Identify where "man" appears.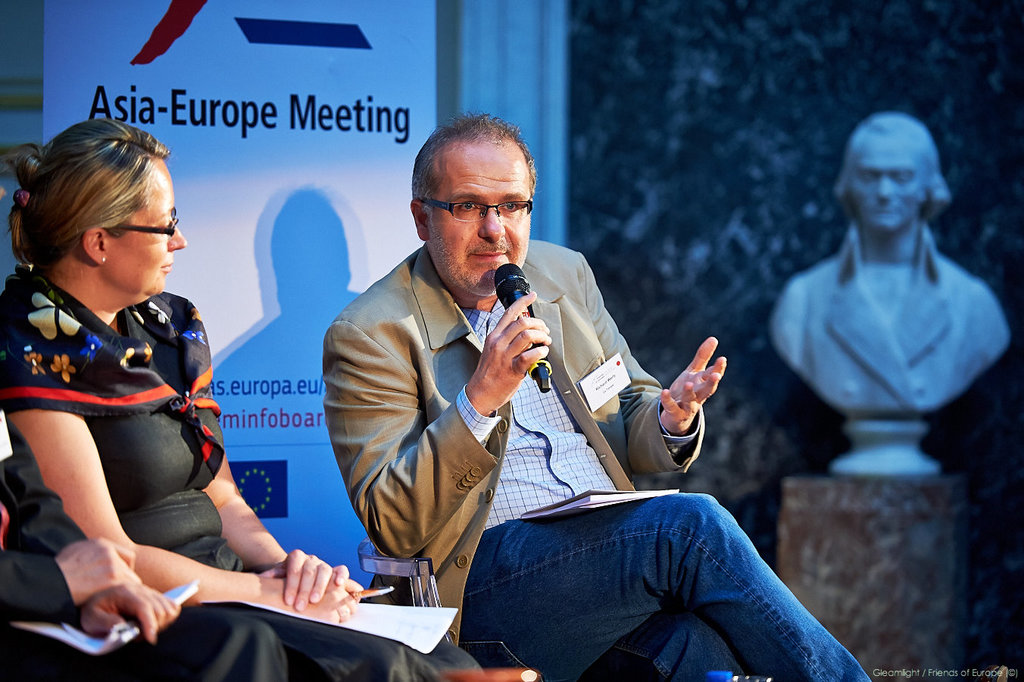
Appears at (x1=322, y1=111, x2=869, y2=681).
